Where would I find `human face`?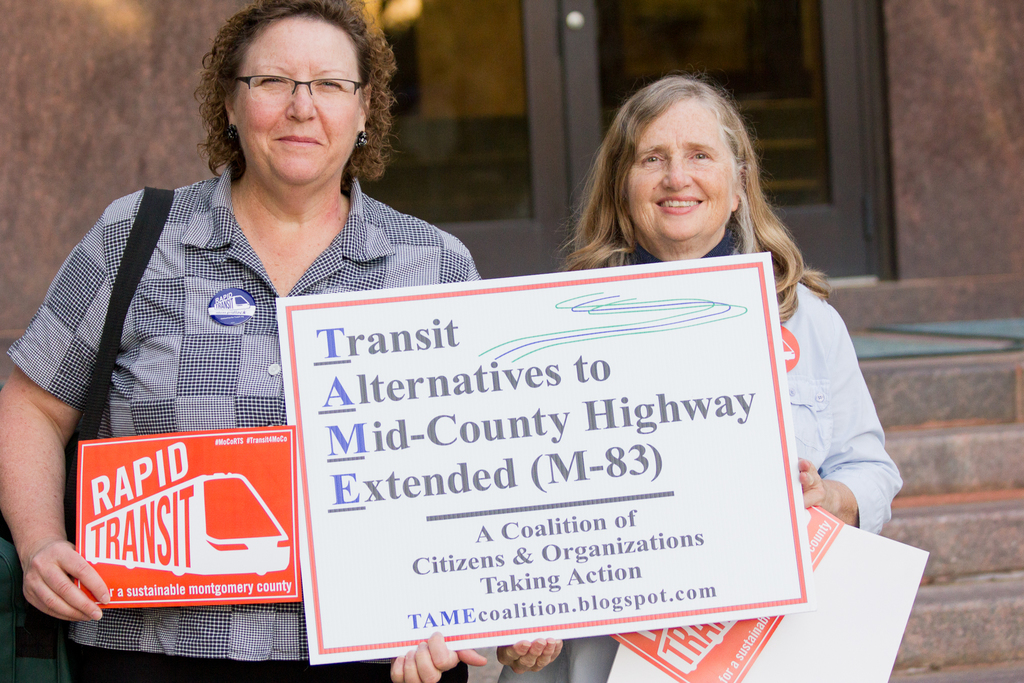
At left=626, top=97, right=737, bottom=247.
